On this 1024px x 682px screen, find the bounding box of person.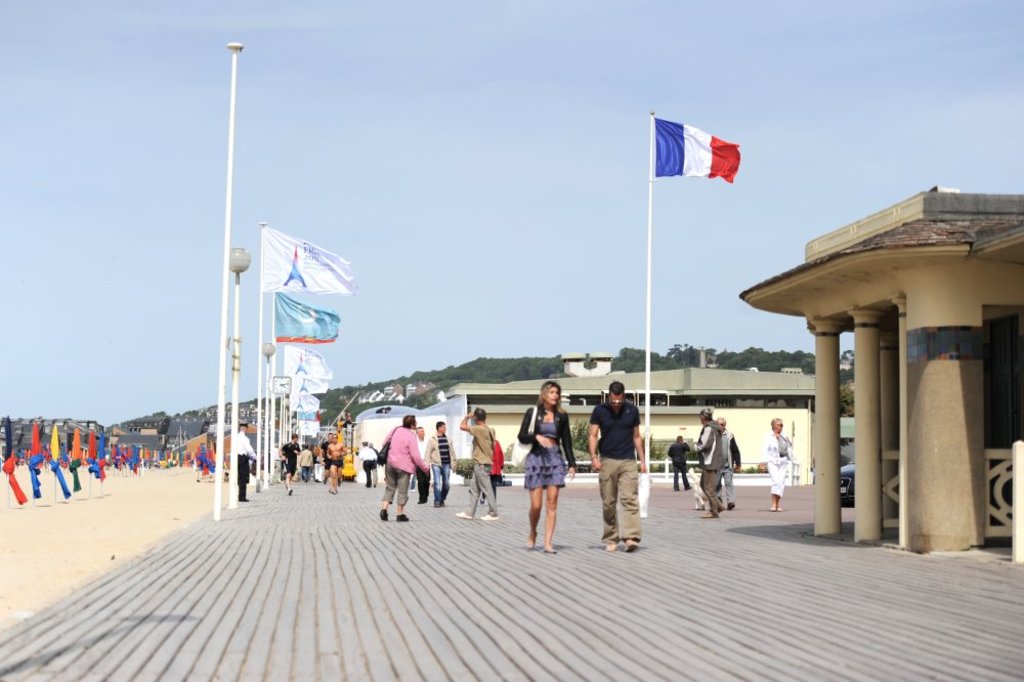
Bounding box: [x1=379, y1=414, x2=429, y2=522].
